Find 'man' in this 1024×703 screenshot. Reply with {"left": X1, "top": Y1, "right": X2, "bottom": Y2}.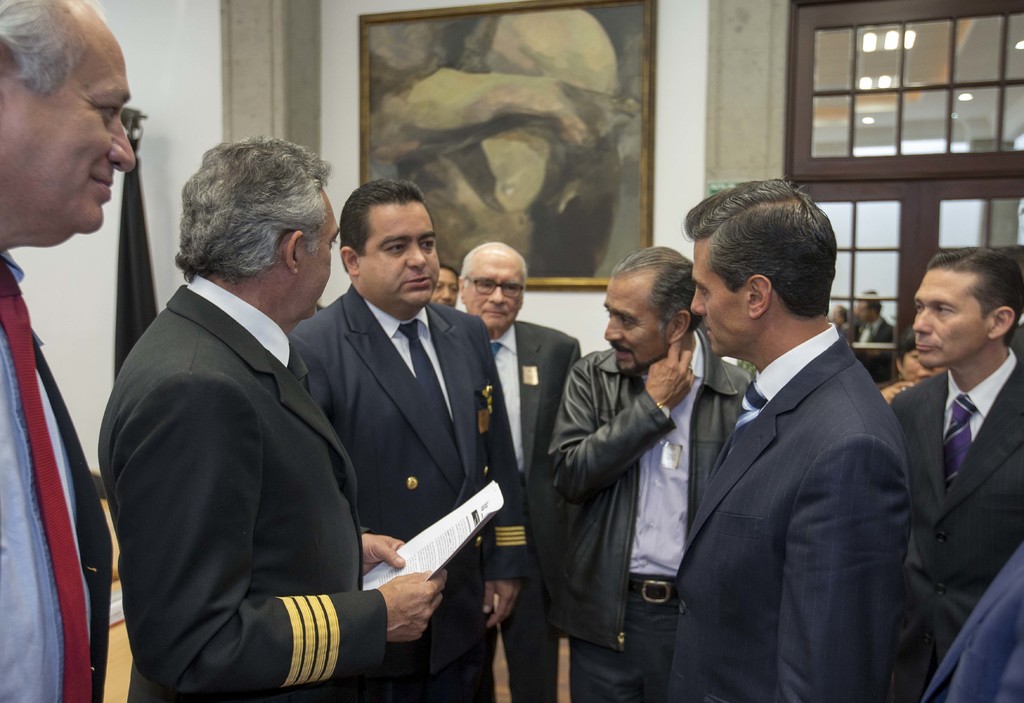
{"left": 851, "top": 289, "right": 902, "bottom": 386}.
